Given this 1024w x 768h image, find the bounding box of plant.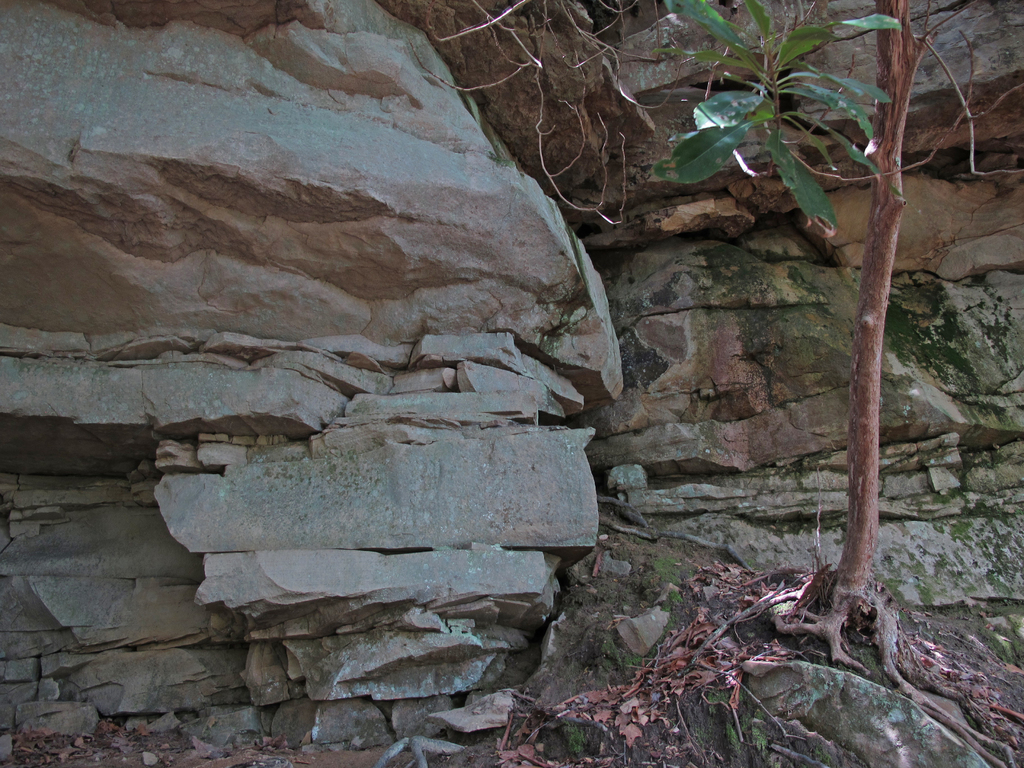
(408,0,1023,767).
